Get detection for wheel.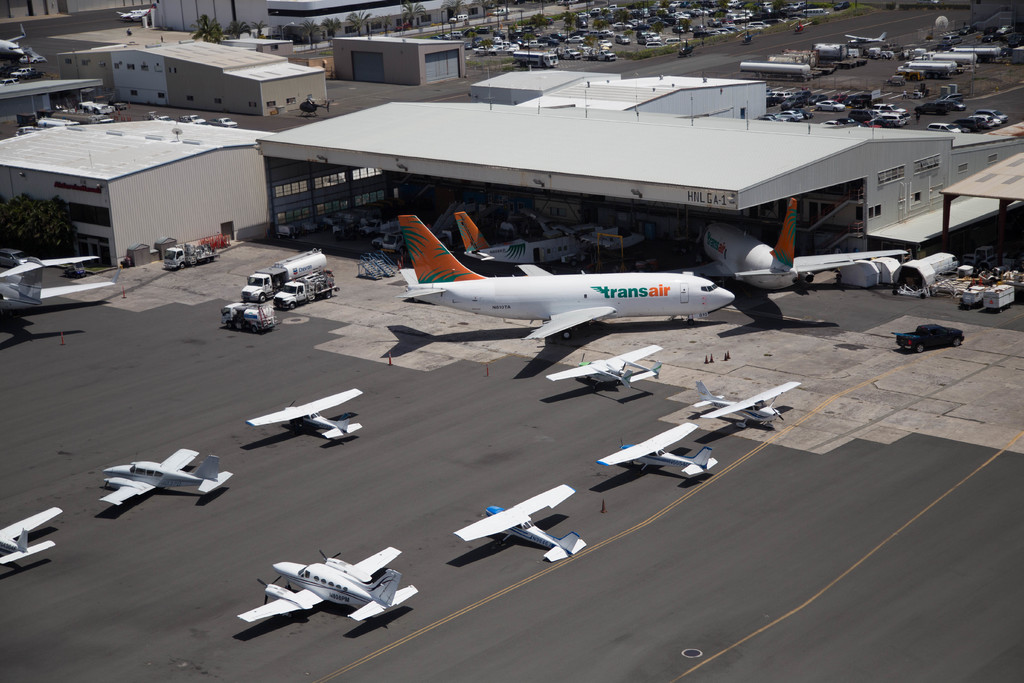
Detection: {"x1": 182, "y1": 262, "x2": 186, "y2": 268}.
